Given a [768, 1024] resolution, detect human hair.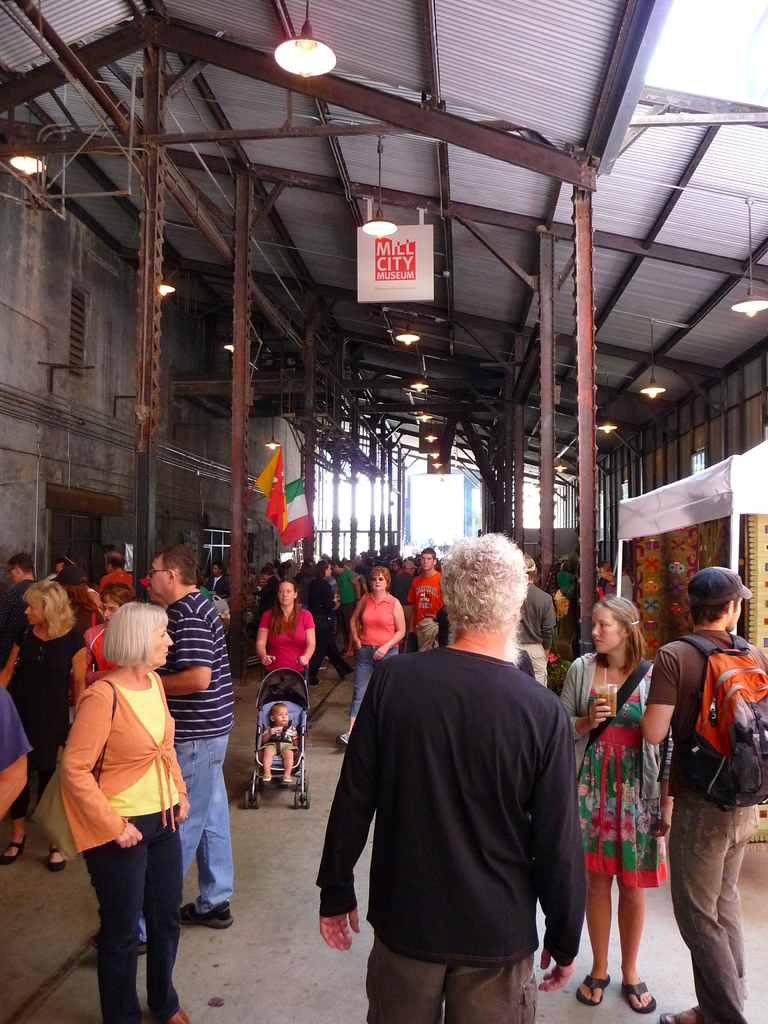
x1=345 y1=559 x2=356 y2=572.
